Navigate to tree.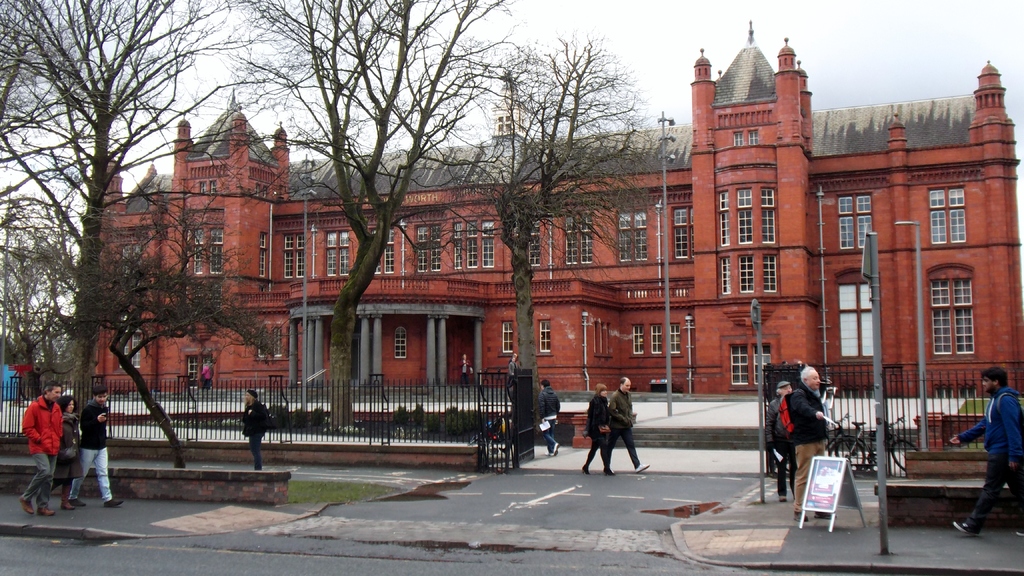
Navigation target: (0, 191, 110, 396).
